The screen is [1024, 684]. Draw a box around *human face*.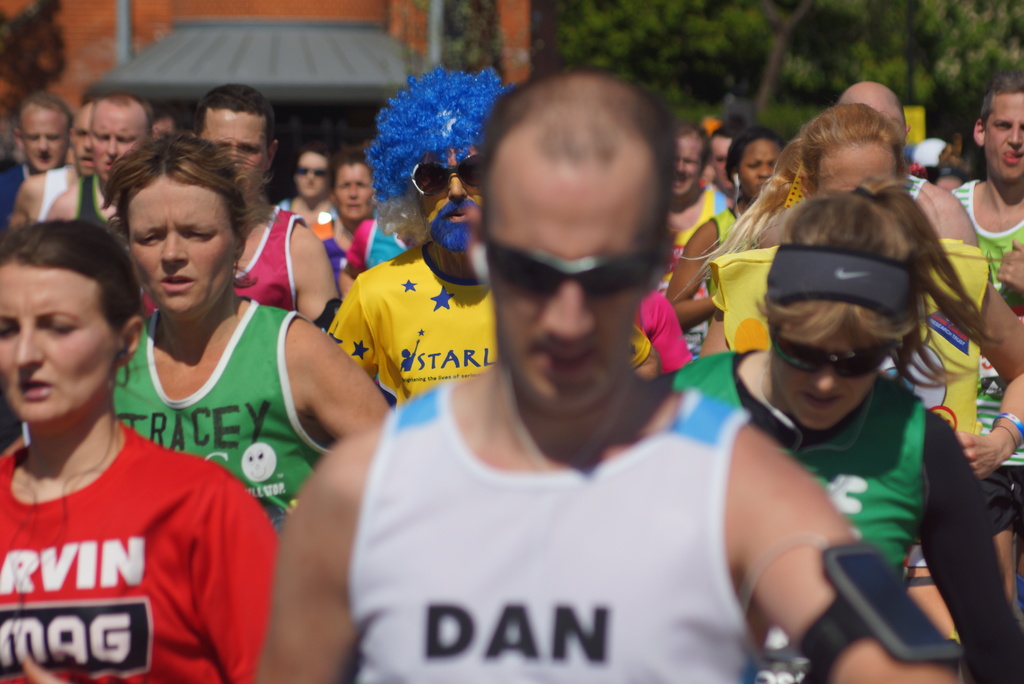
[196, 108, 271, 193].
